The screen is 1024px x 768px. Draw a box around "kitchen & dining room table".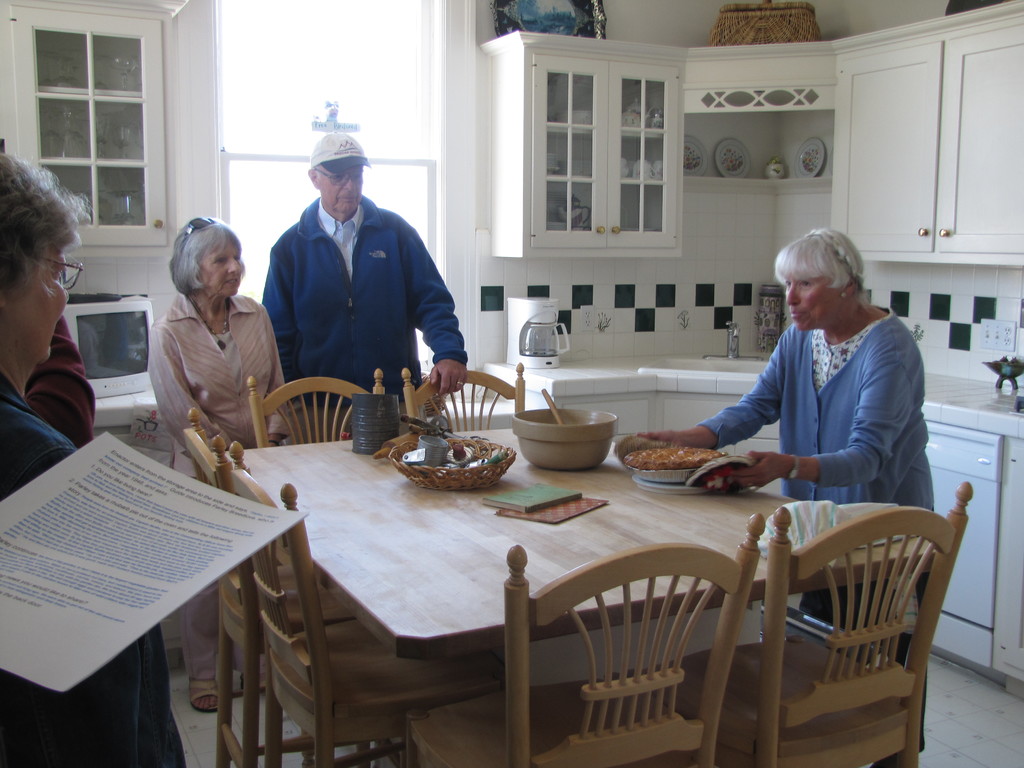
BBox(198, 420, 957, 767).
